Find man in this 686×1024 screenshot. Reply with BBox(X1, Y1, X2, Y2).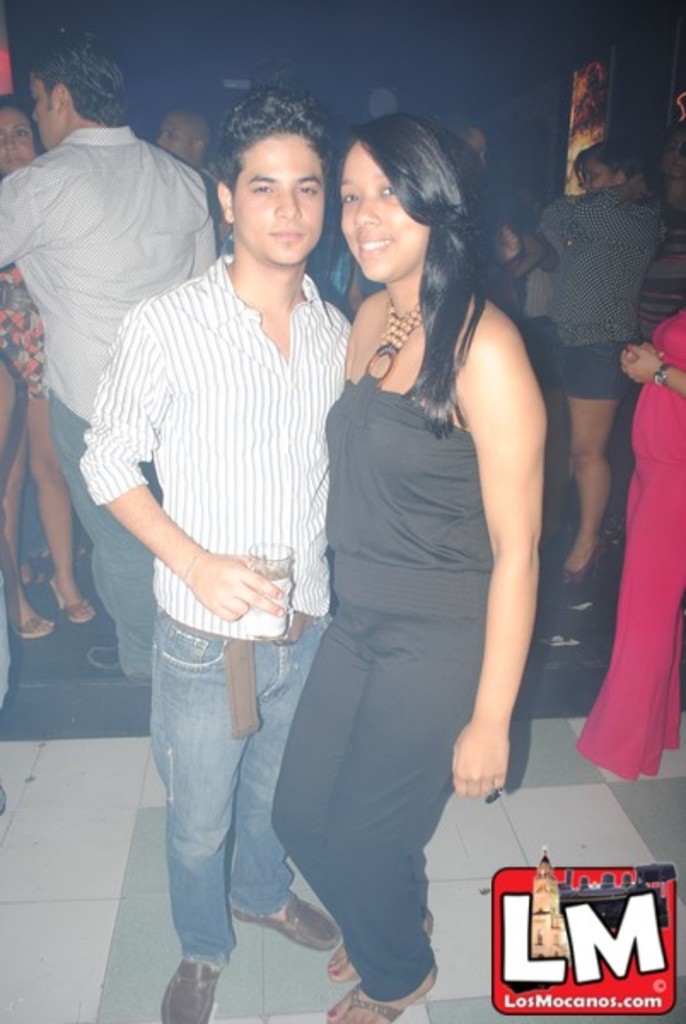
BBox(148, 108, 217, 176).
